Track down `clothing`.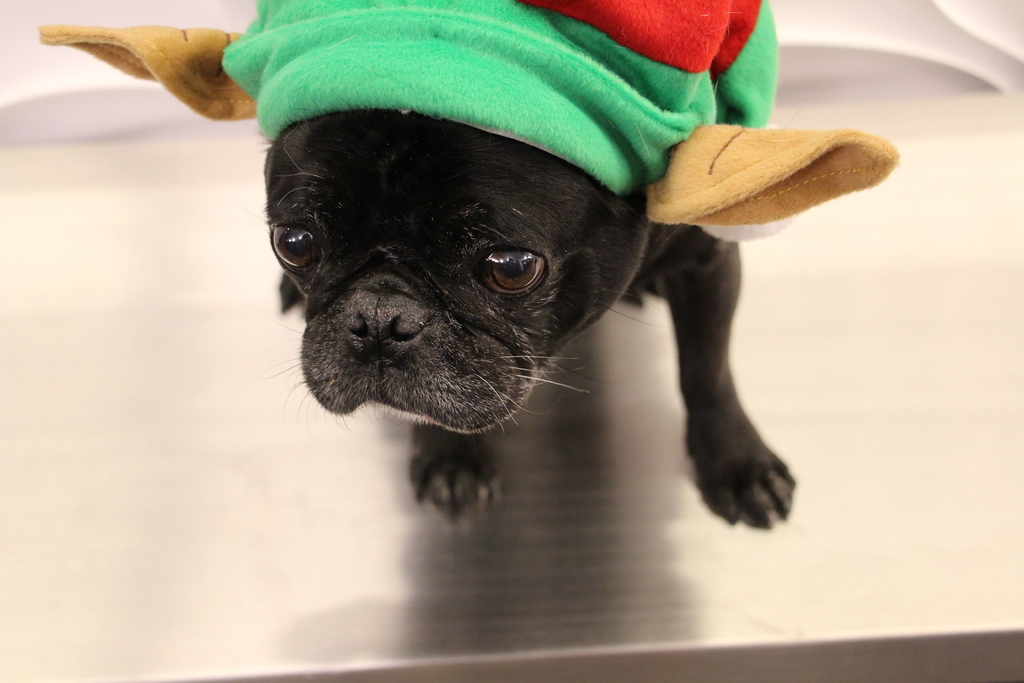
Tracked to Rect(34, 0, 902, 240).
